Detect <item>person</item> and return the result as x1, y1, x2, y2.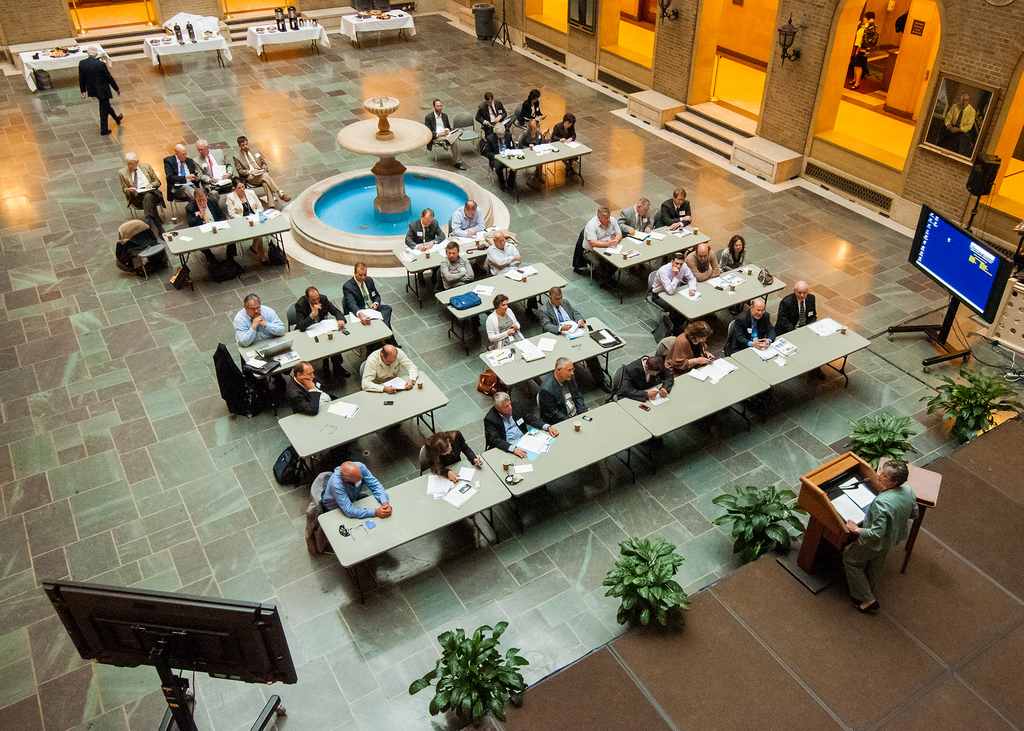
586, 206, 619, 253.
